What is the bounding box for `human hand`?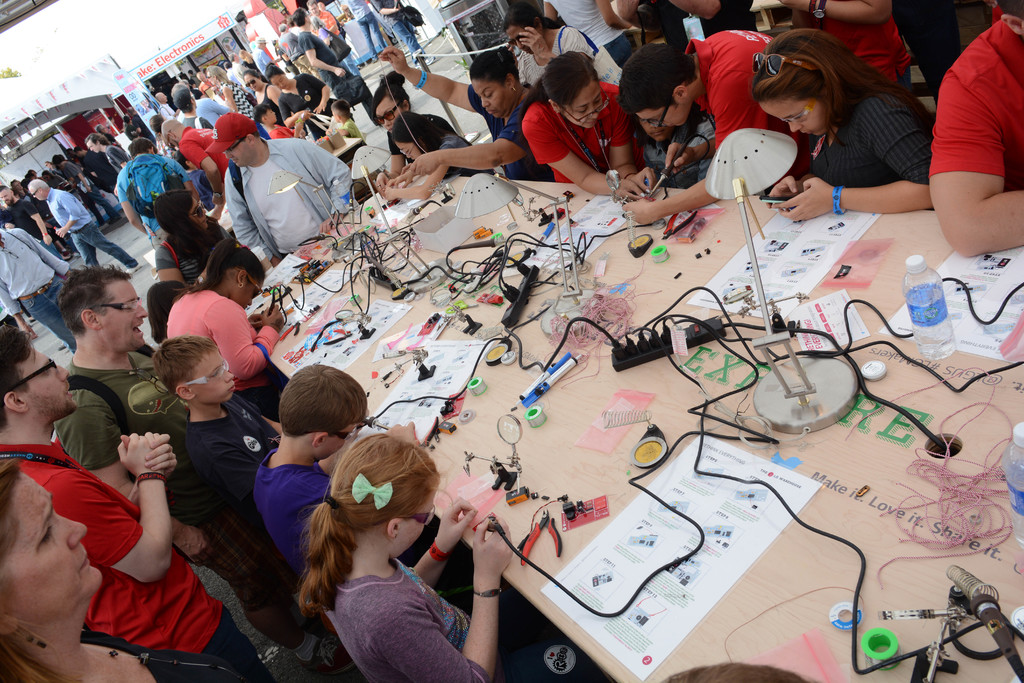
[400,163,412,173].
